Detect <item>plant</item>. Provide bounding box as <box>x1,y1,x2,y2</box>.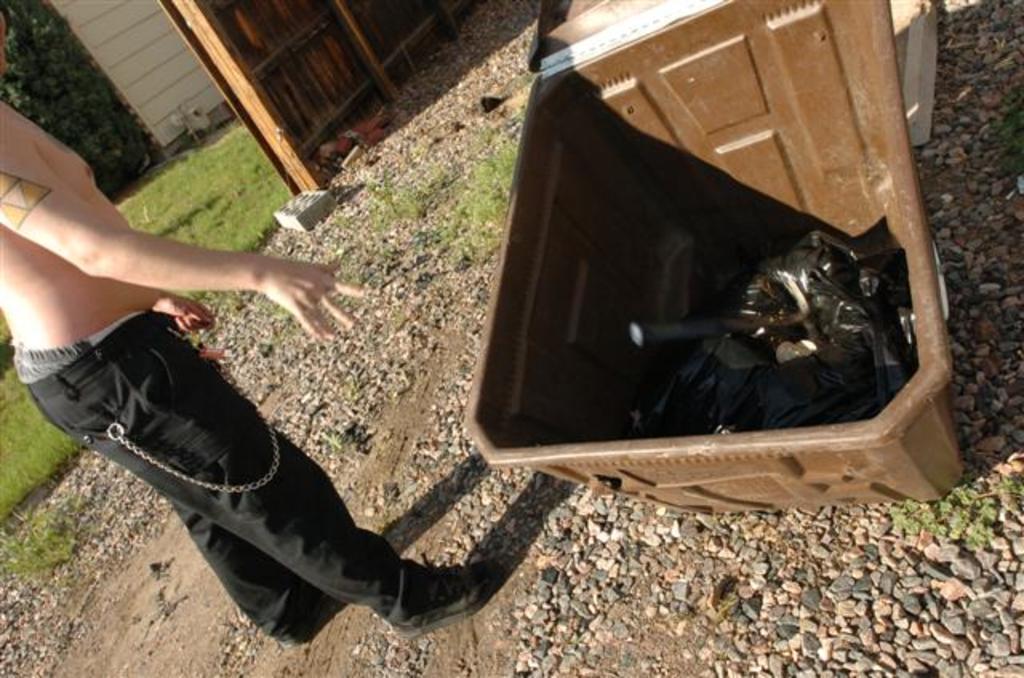
<box>880,473,1008,555</box>.
